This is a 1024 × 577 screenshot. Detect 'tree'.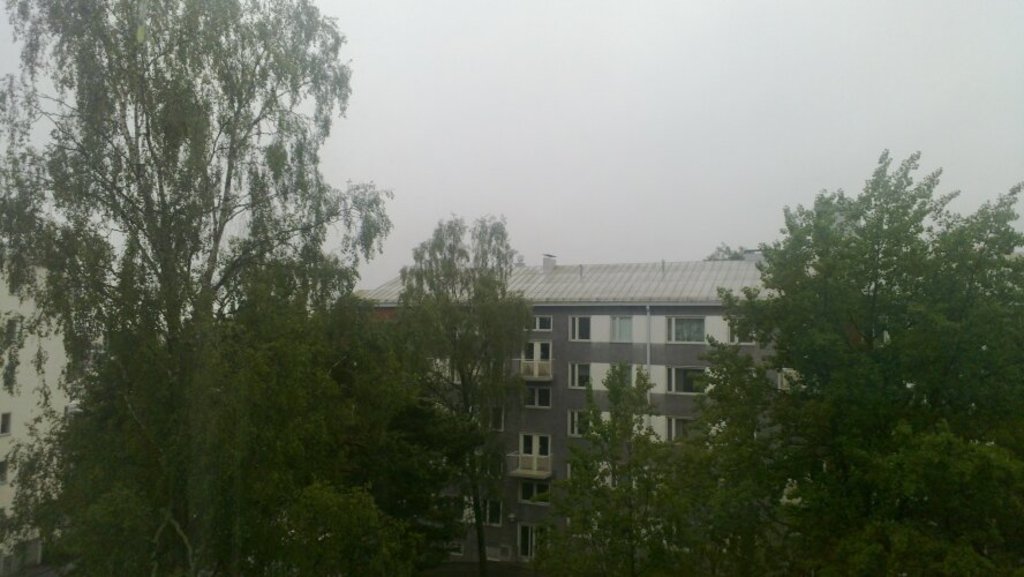
BBox(386, 205, 535, 576).
